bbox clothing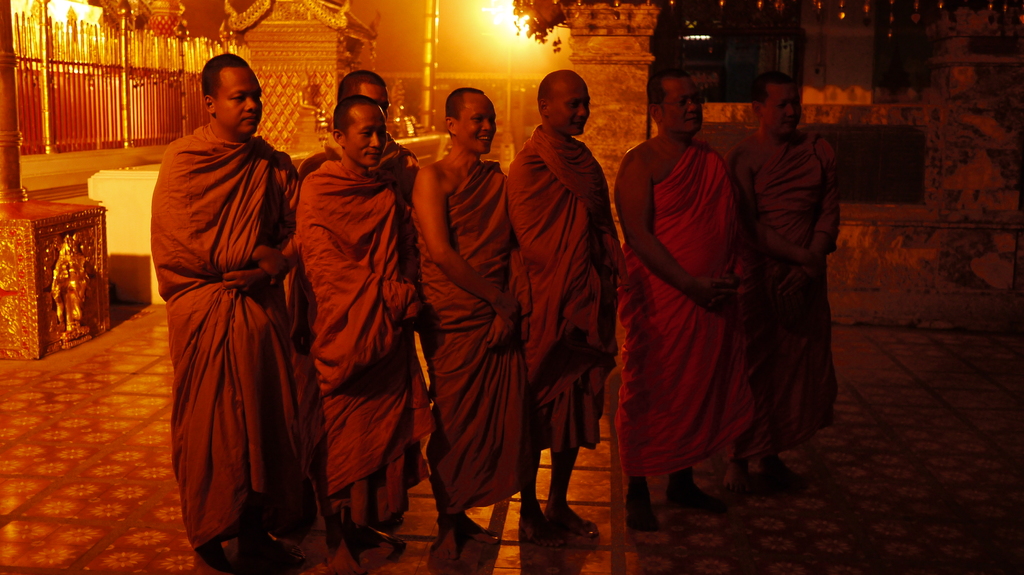
box(751, 127, 830, 428)
